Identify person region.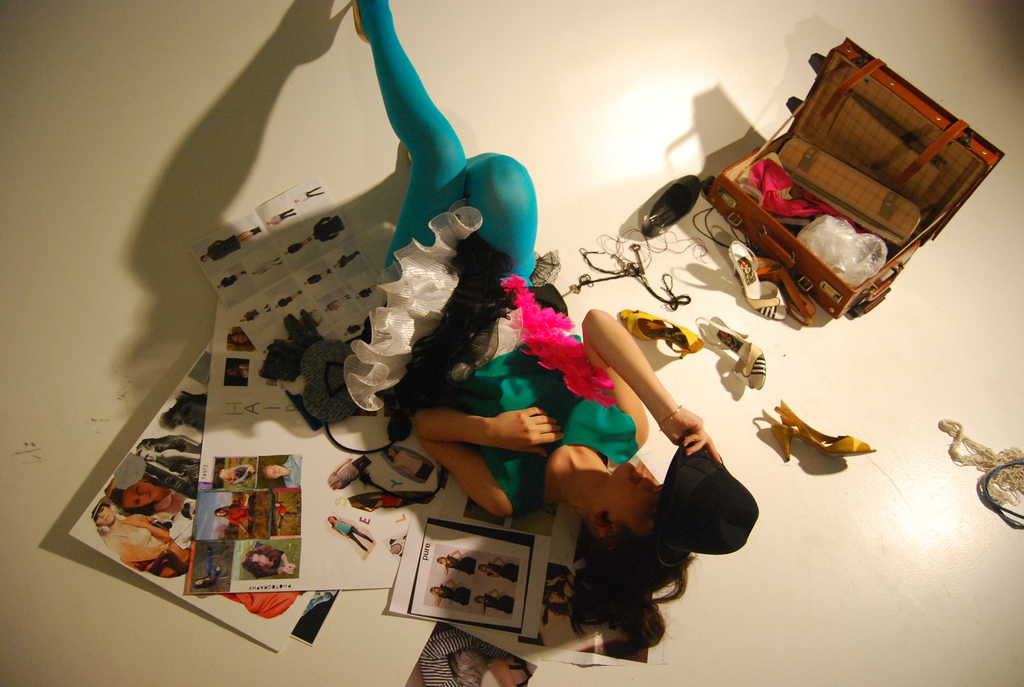
Region: Rect(261, 452, 301, 487).
